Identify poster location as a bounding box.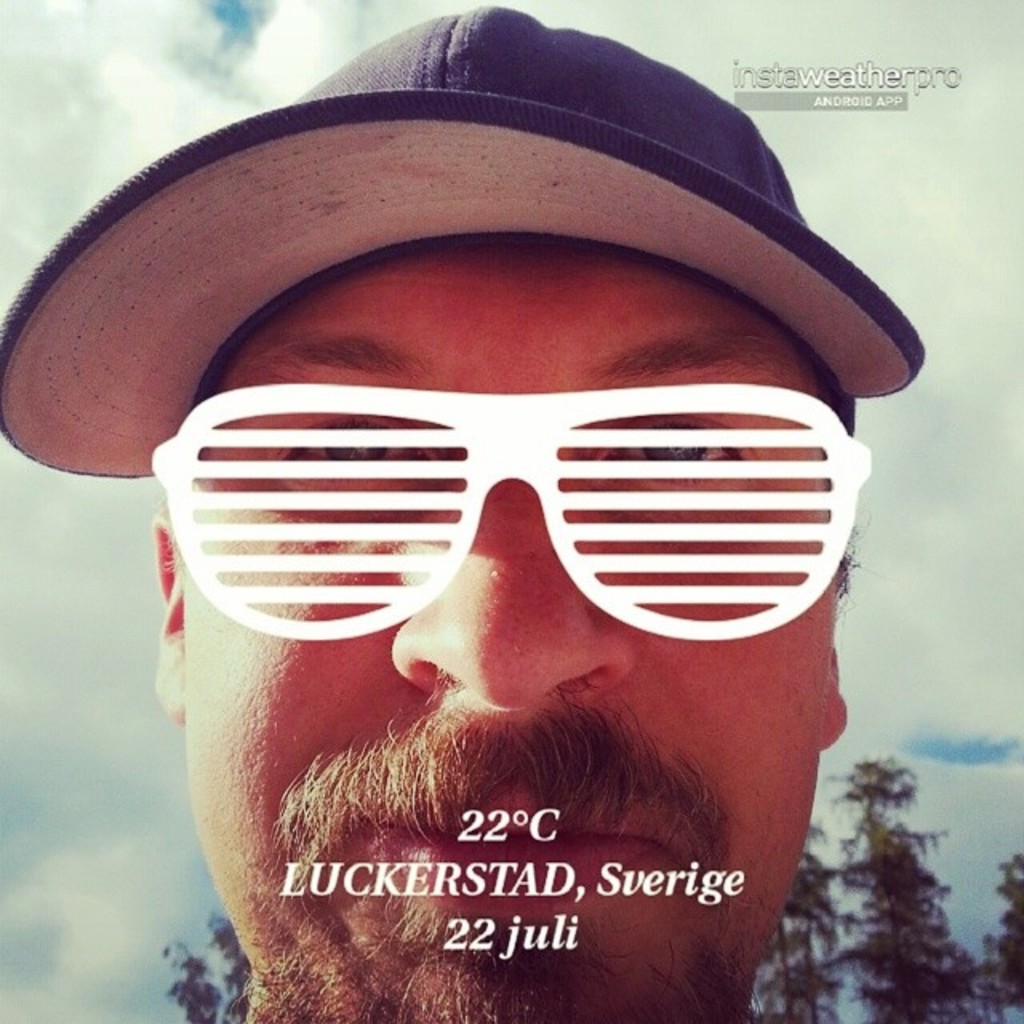
0,0,1022,1022.
